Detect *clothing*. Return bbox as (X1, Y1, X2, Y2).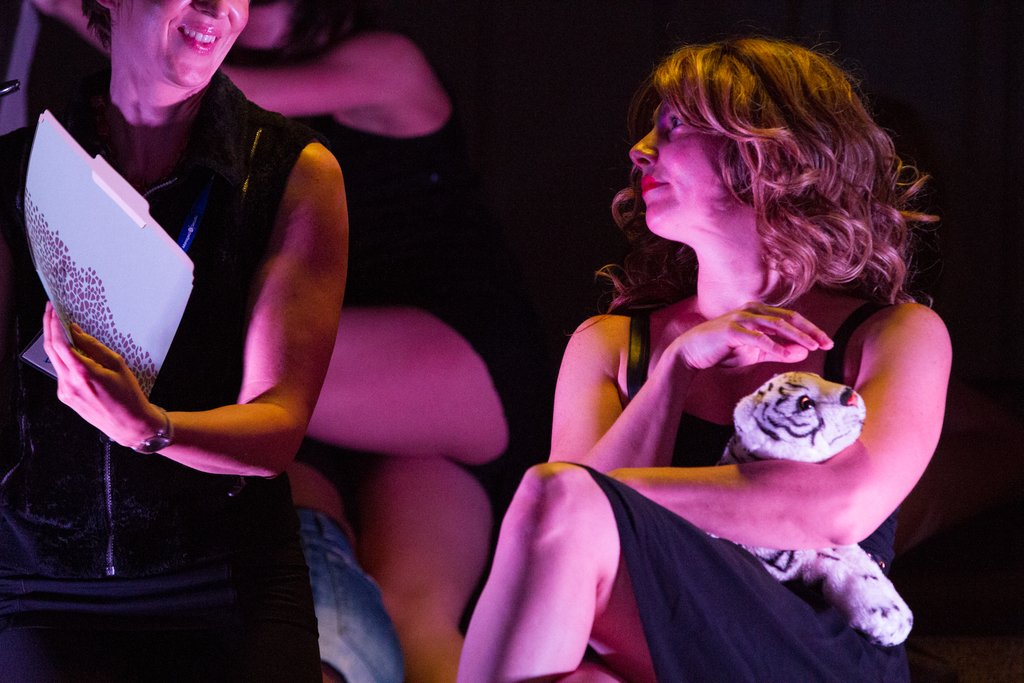
(283, 37, 519, 491).
